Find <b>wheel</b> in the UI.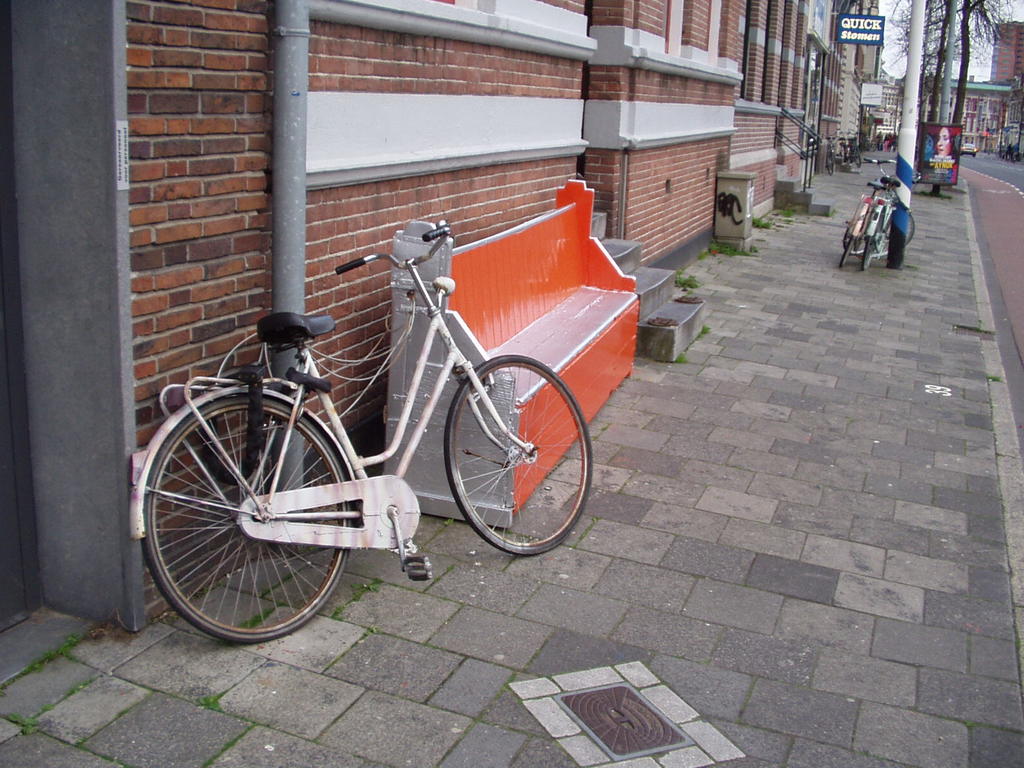
UI element at <region>828, 152, 835, 178</region>.
